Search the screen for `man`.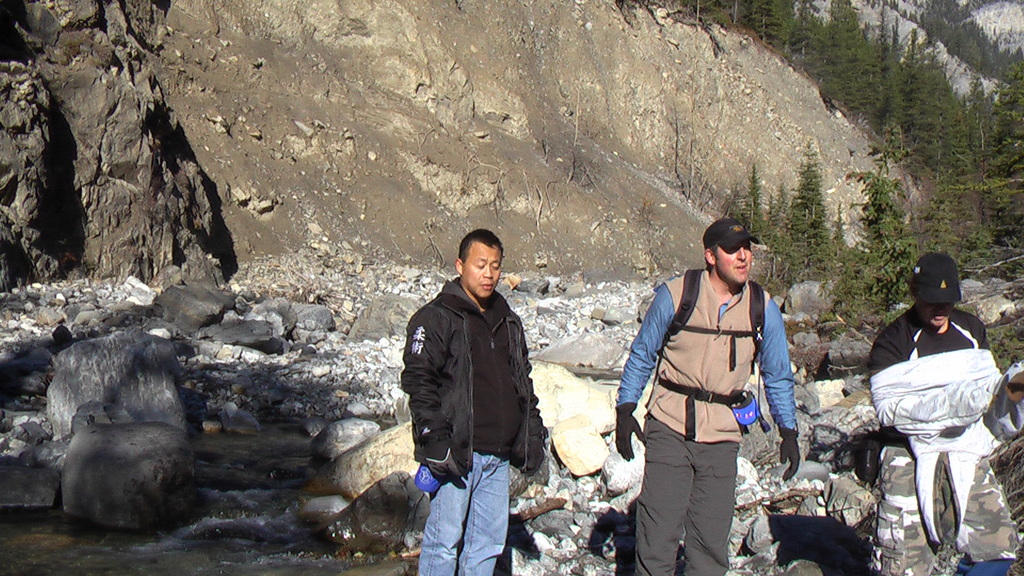
Found at locate(617, 216, 802, 575).
